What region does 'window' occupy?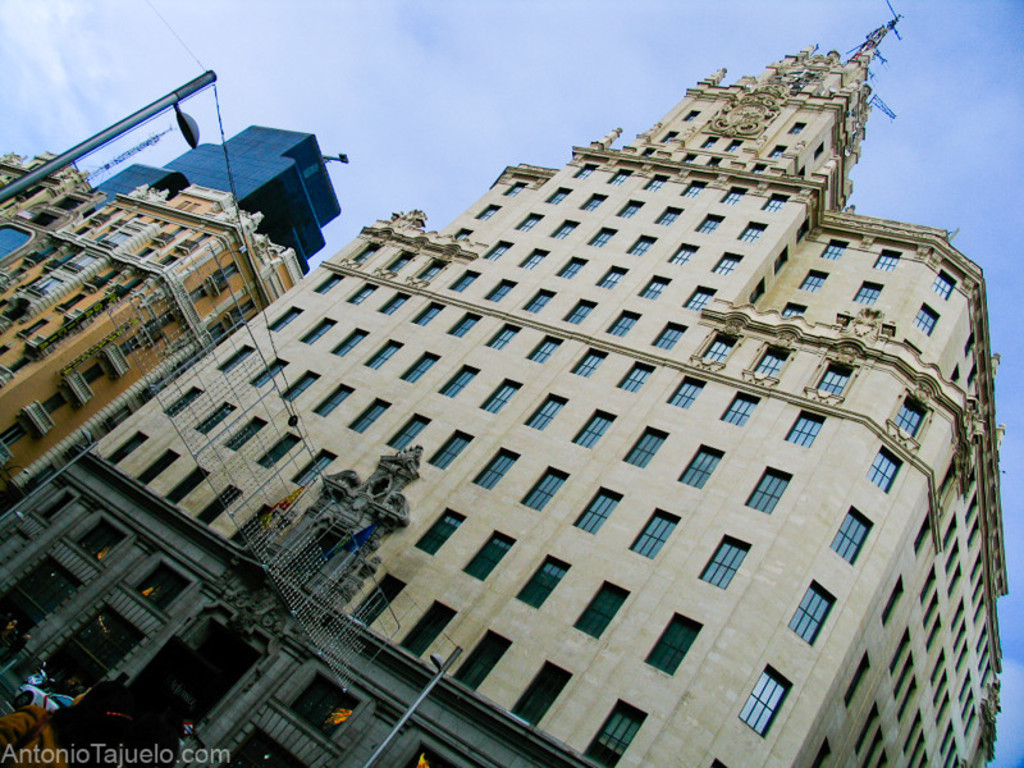
457 232 471 247.
